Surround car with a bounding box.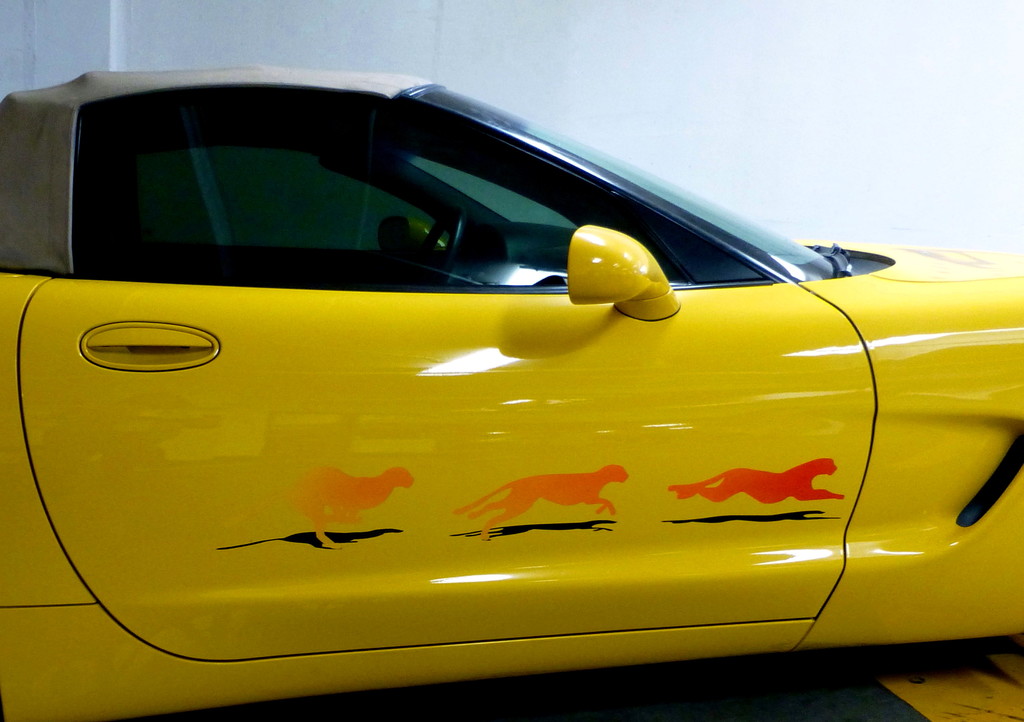
[x1=1, y1=65, x2=1023, y2=721].
